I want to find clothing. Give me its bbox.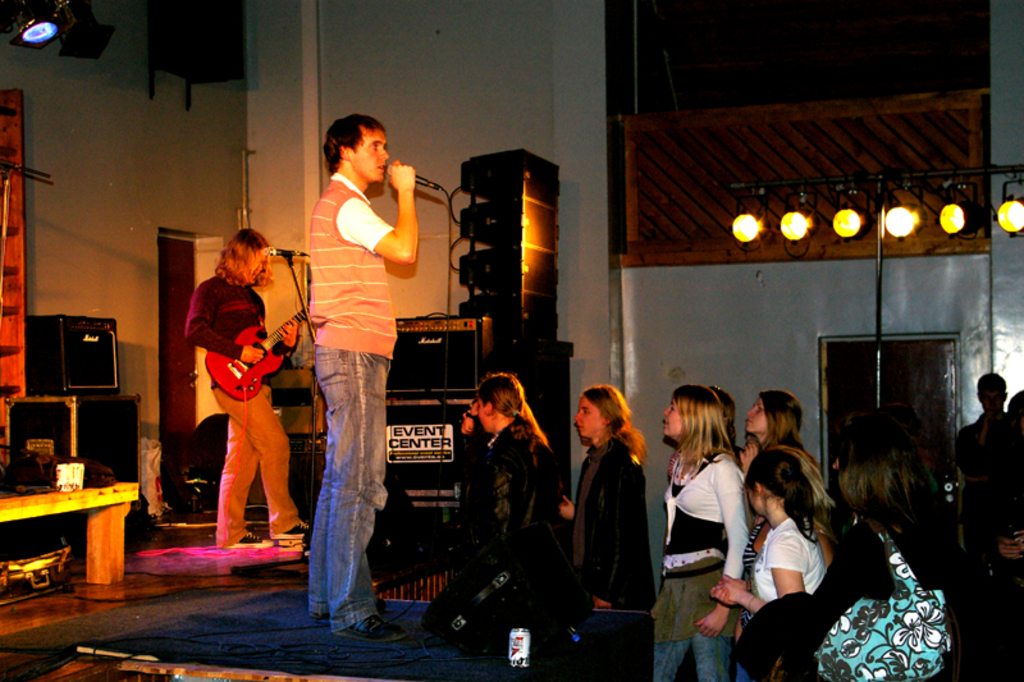
(653, 452, 745, 681).
